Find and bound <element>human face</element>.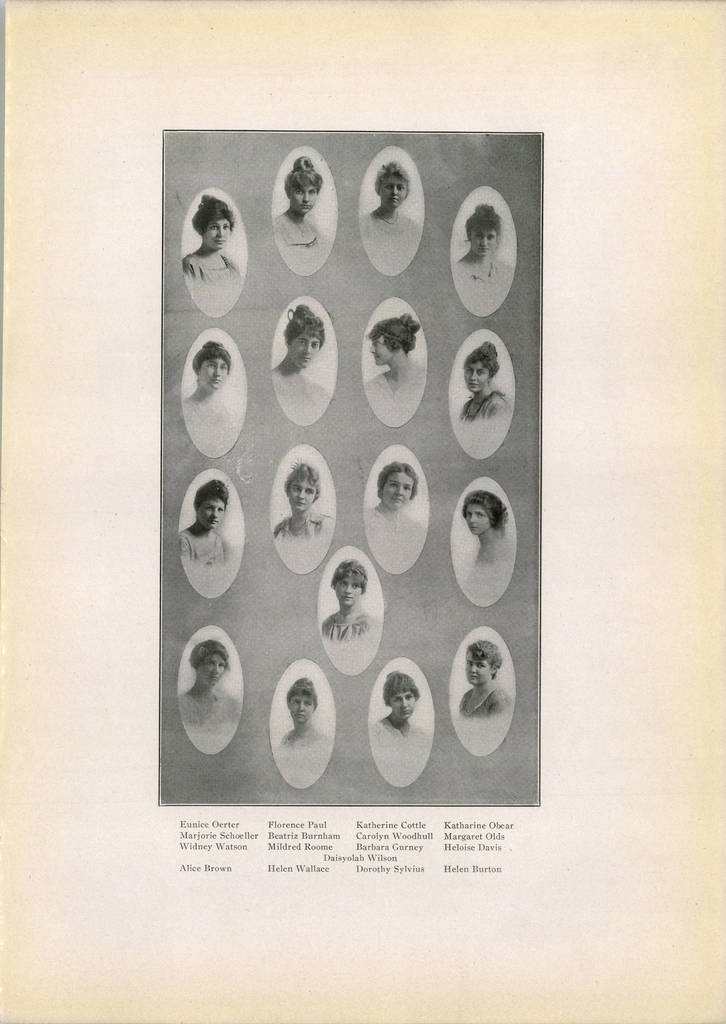
Bound: select_region(196, 652, 226, 690).
